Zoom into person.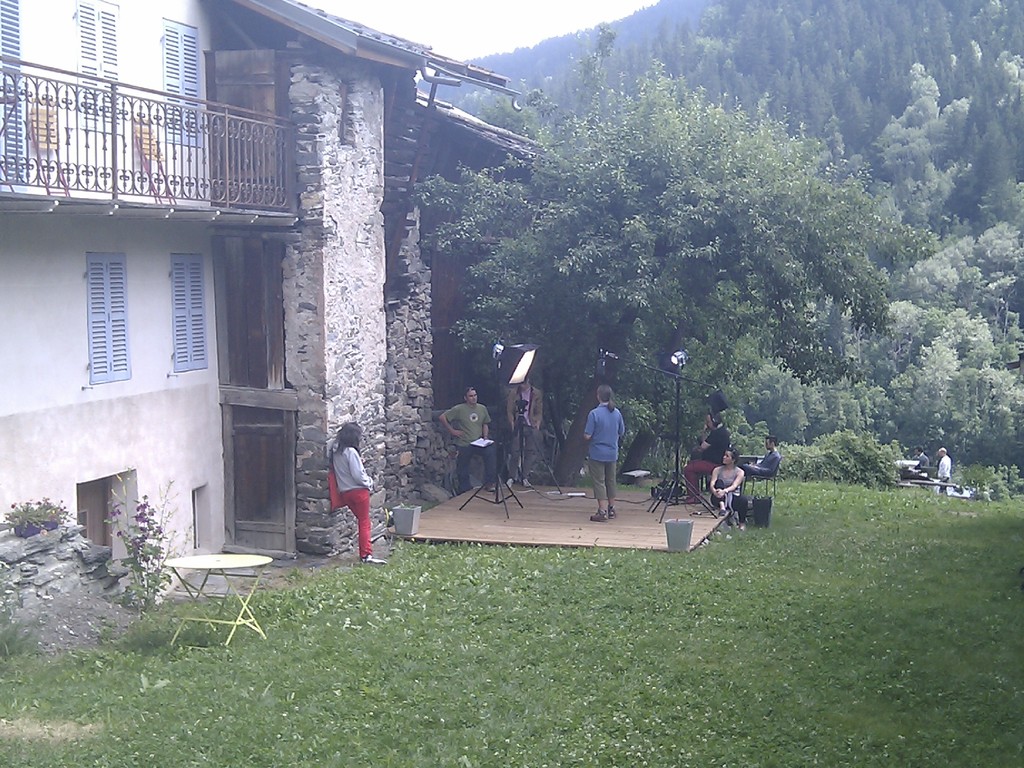
Zoom target: 938,447,951,490.
